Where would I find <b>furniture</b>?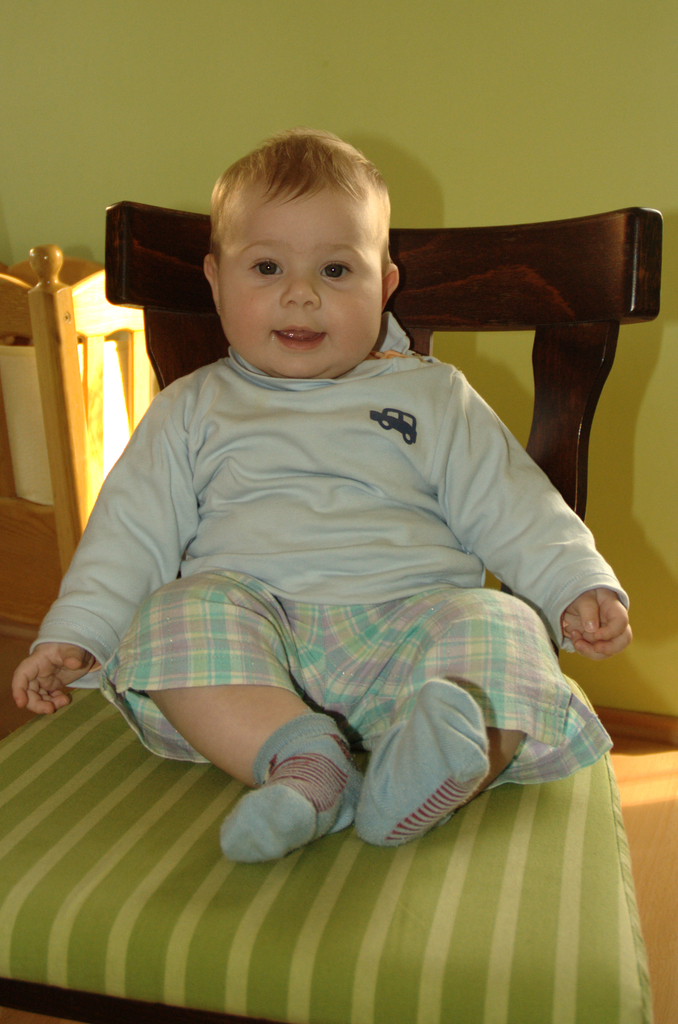
At [x1=0, y1=204, x2=662, y2=1023].
